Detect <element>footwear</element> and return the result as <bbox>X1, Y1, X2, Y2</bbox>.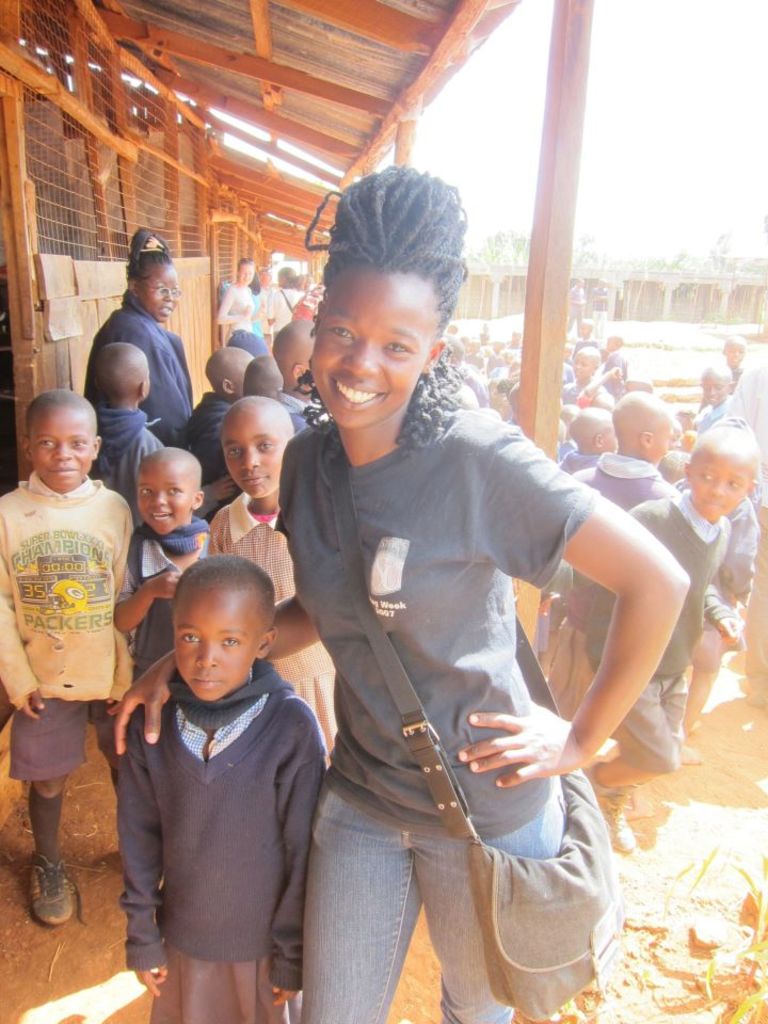
<bbox>7, 850, 69, 942</bbox>.
